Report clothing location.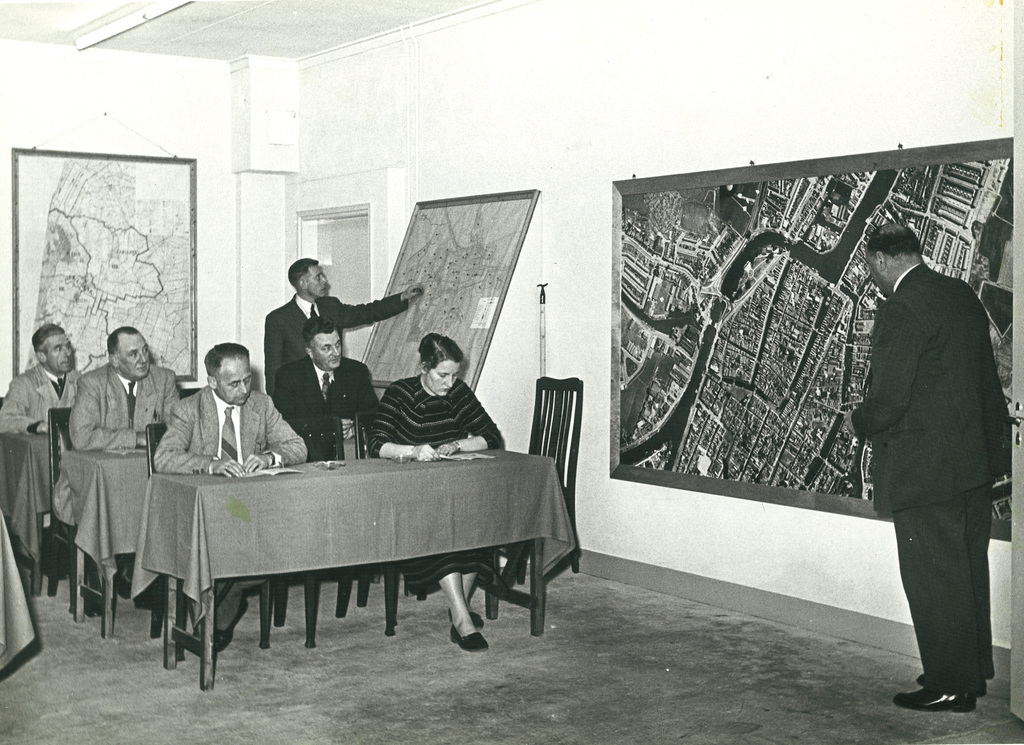
Report: x1=371, y1=371, x2=493, y2=442.
